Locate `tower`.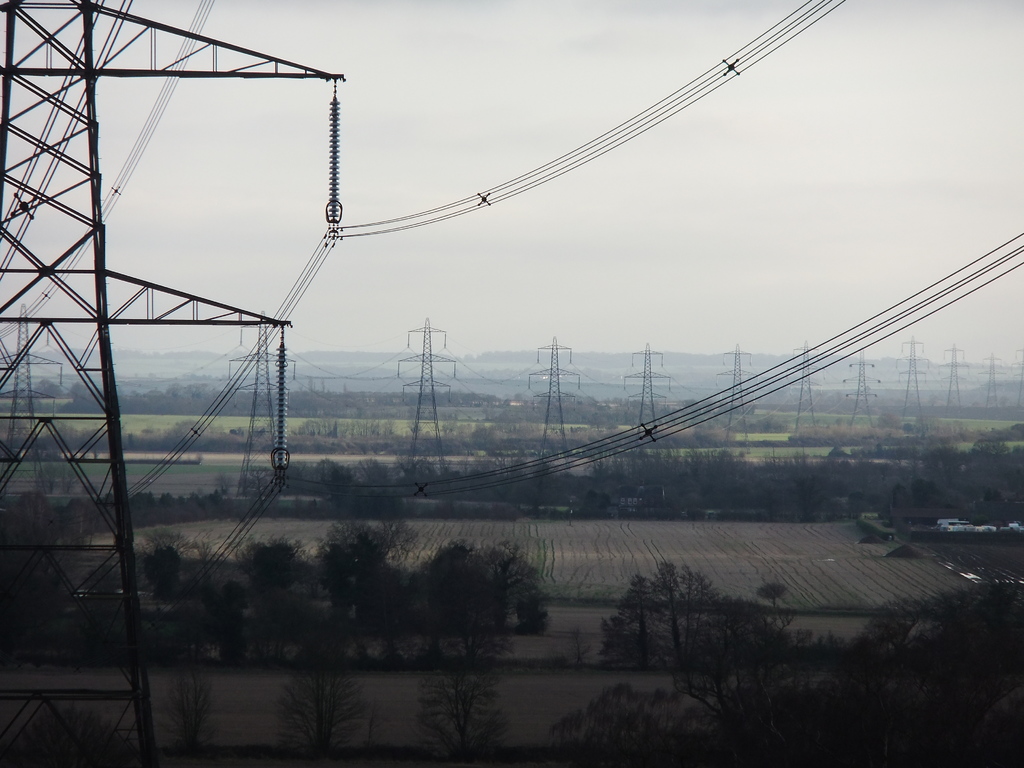
Bounding box: 229,310,296,500.
